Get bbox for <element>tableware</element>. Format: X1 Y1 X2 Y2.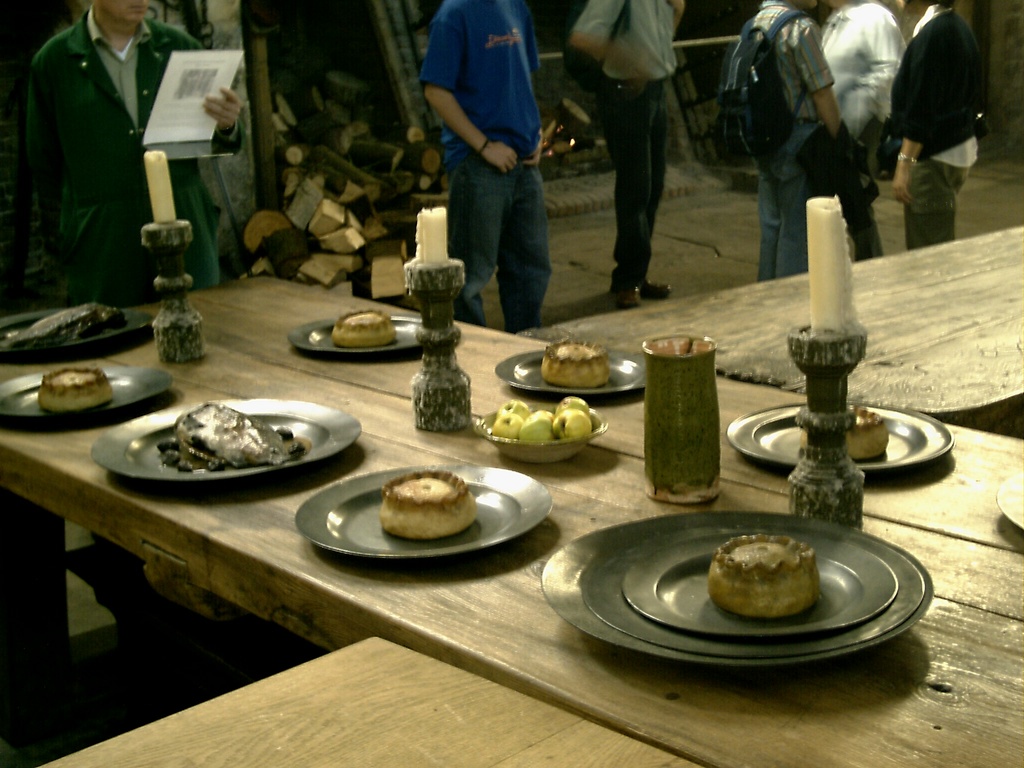
986 462 1023 539.
